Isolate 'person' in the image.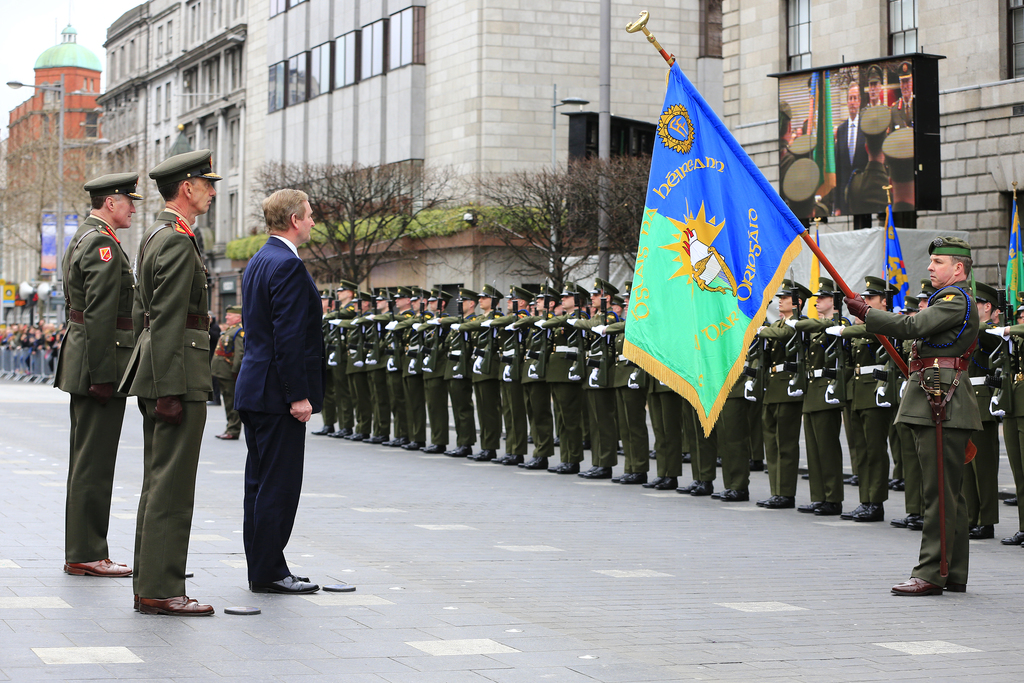
Isolated region: x1=648, y1=370, x2=682, y2=494.
